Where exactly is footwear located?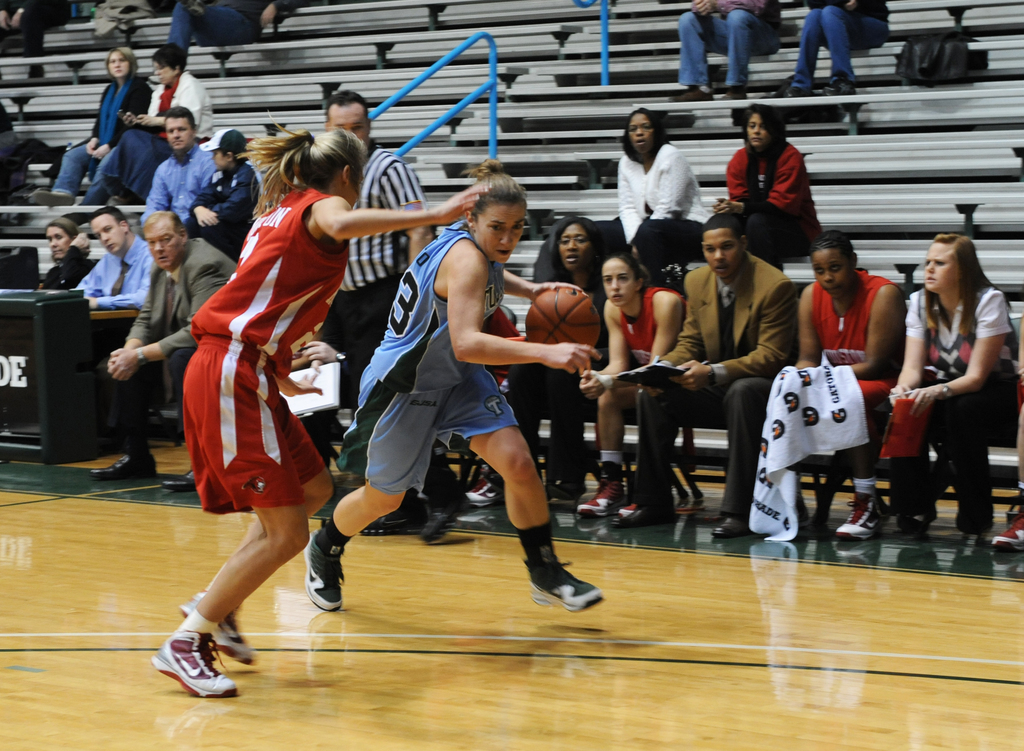
Its bounding box is bbox=(714, 513, 764, 541).
